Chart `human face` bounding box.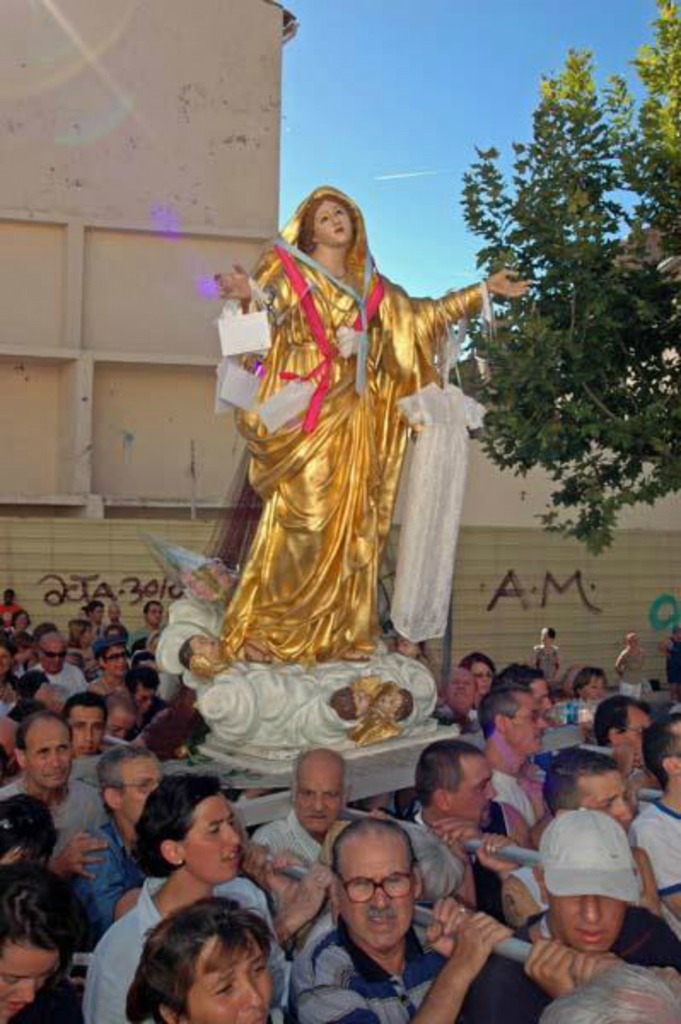
Charted: box=[132, 689, 157, 709].
